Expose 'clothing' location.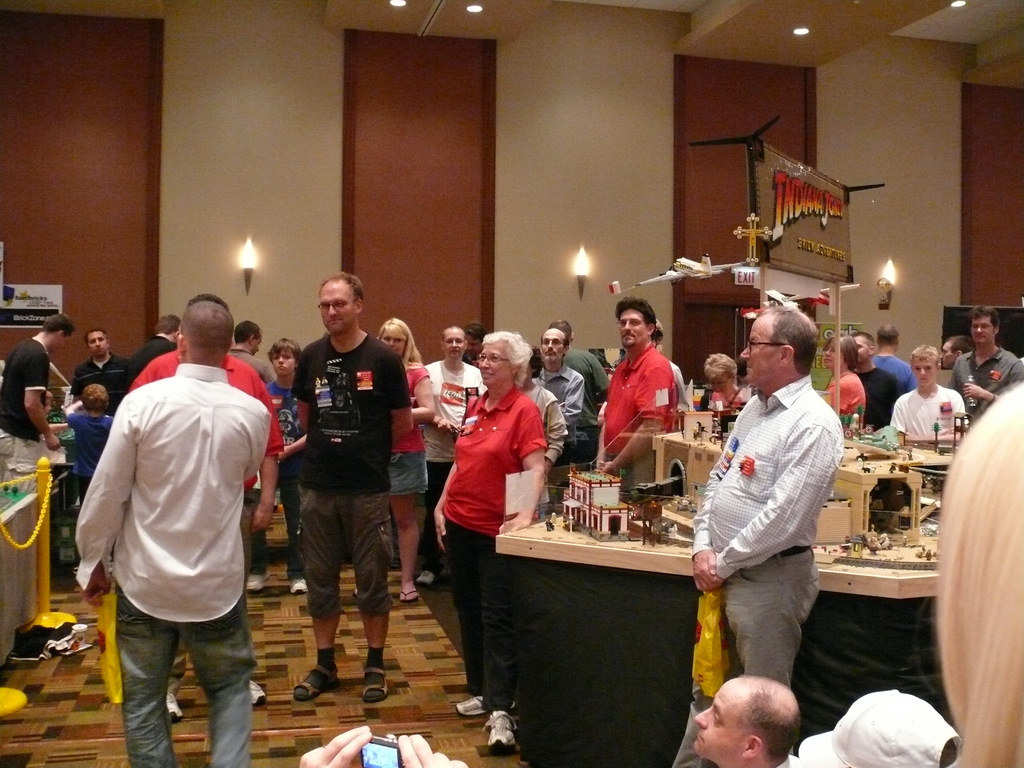
Exposed at [left=0, top=336, right=44, bottom=471].
